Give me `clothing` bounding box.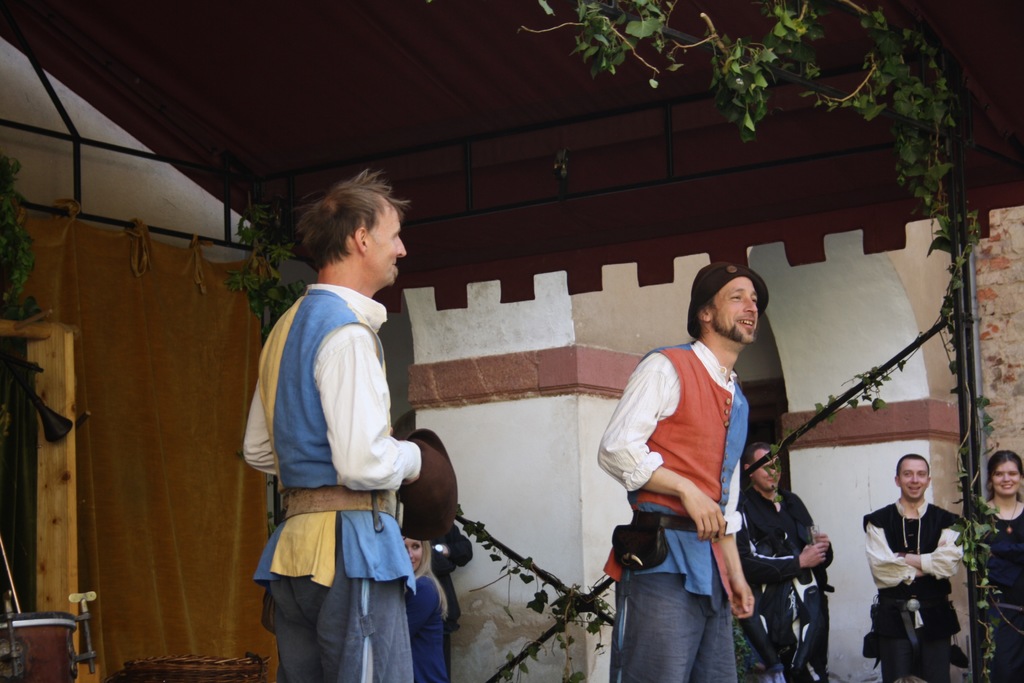
591,328,749,682.
